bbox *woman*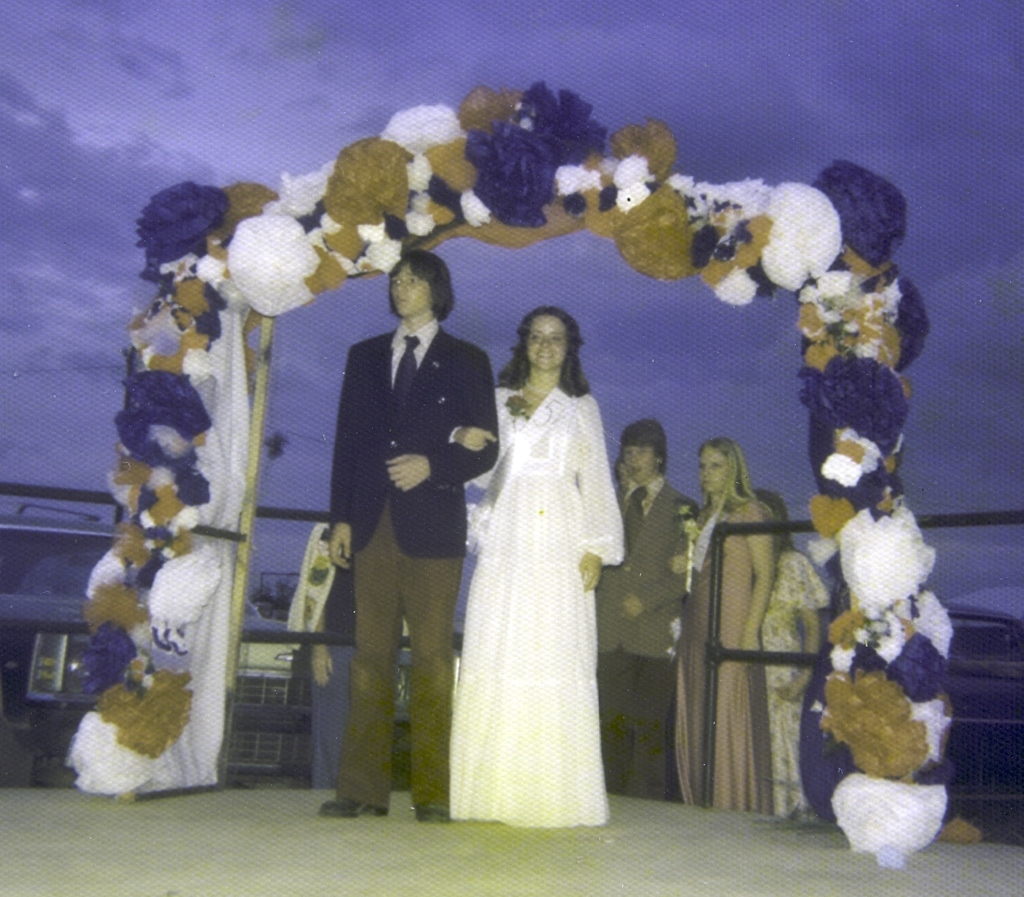
box=[435, 280, 635, 840]
